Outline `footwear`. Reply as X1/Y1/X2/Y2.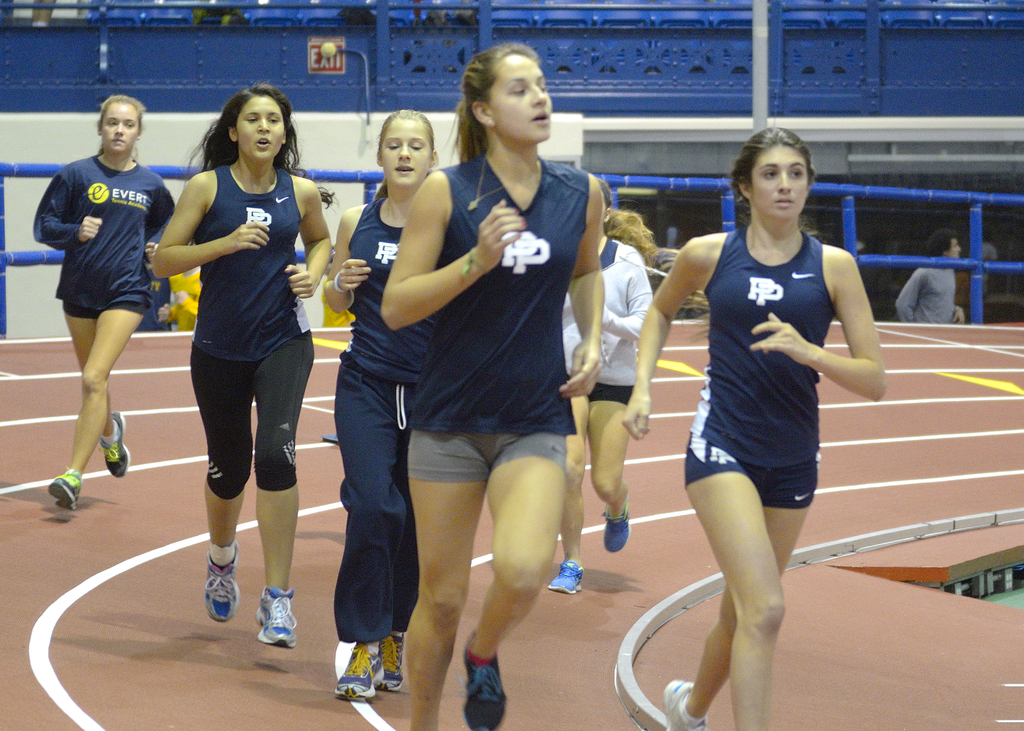
95/408/129/481.
